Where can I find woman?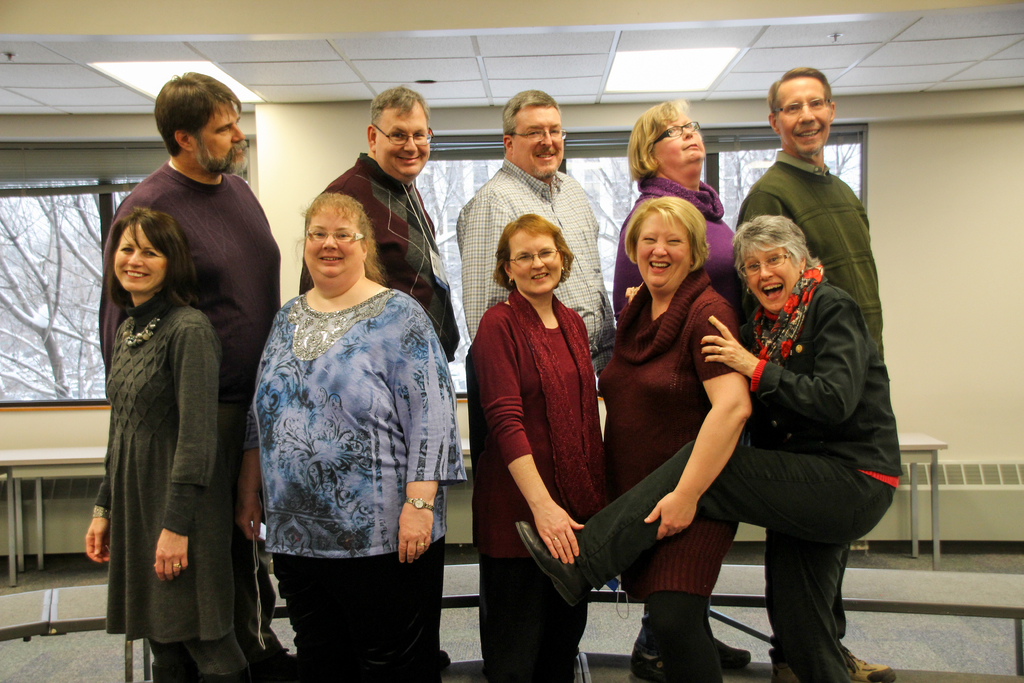
You can find it at bbox(82, 208, 263, 682).
